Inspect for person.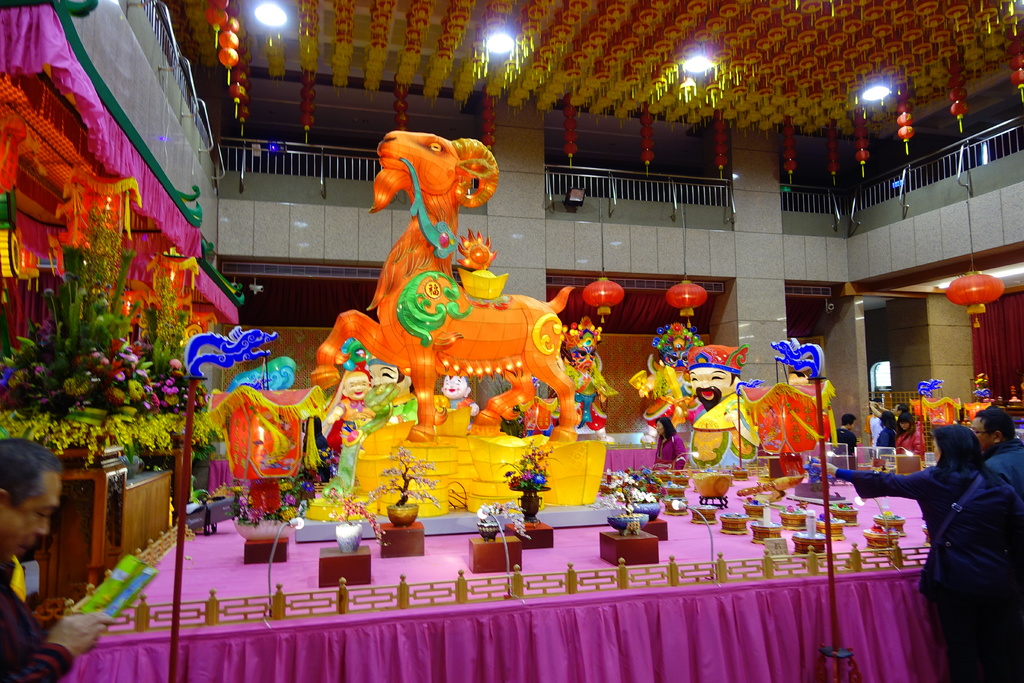
Inspection: pyautogui.locateOnScreen(648, 413, 687, 474).
